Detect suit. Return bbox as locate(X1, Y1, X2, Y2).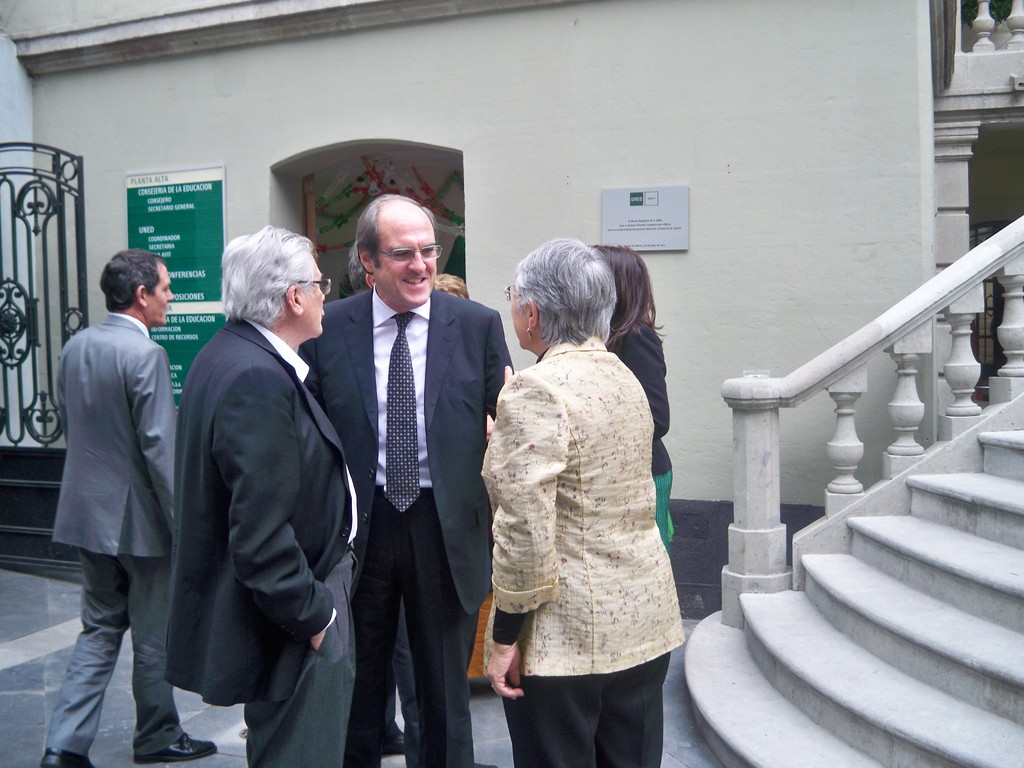
locate(295, 284, 518, 767).
